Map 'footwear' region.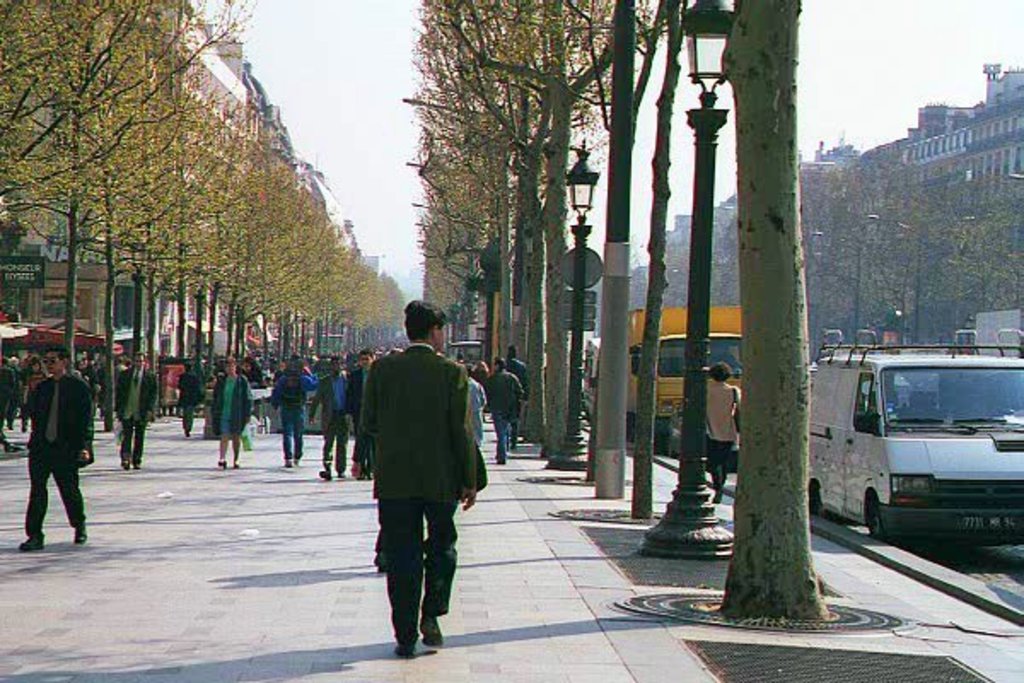
Mapped to Rect(287, 459, 304, 473).
